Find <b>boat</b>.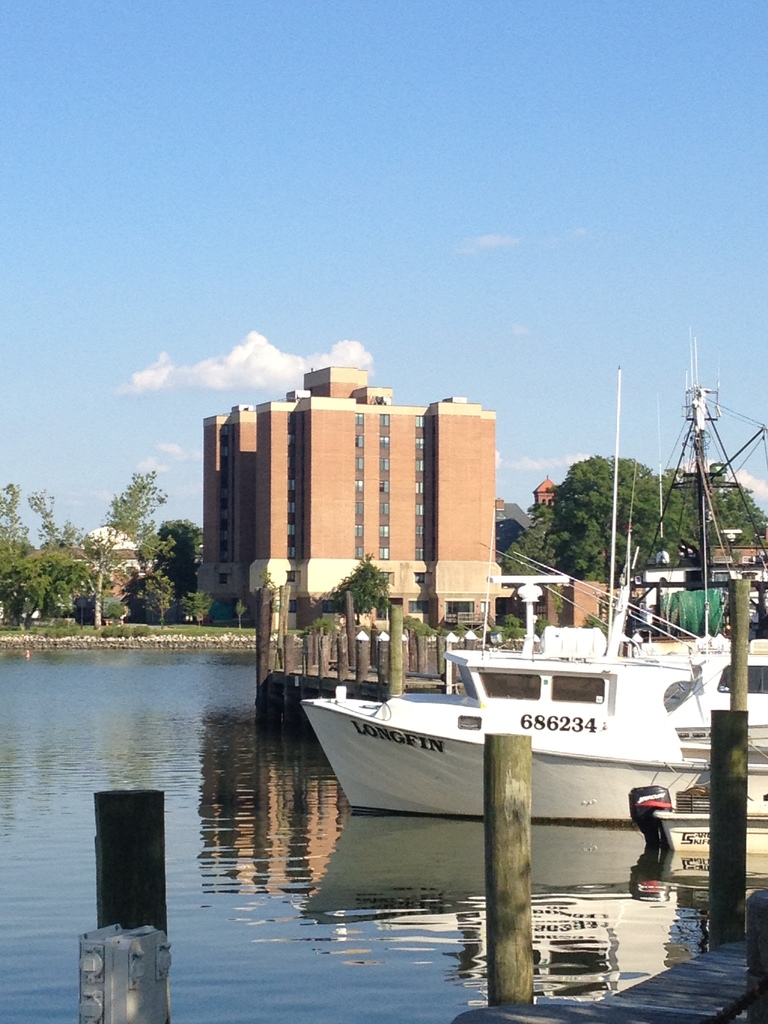
bbox(539, 325, 767, 745).
